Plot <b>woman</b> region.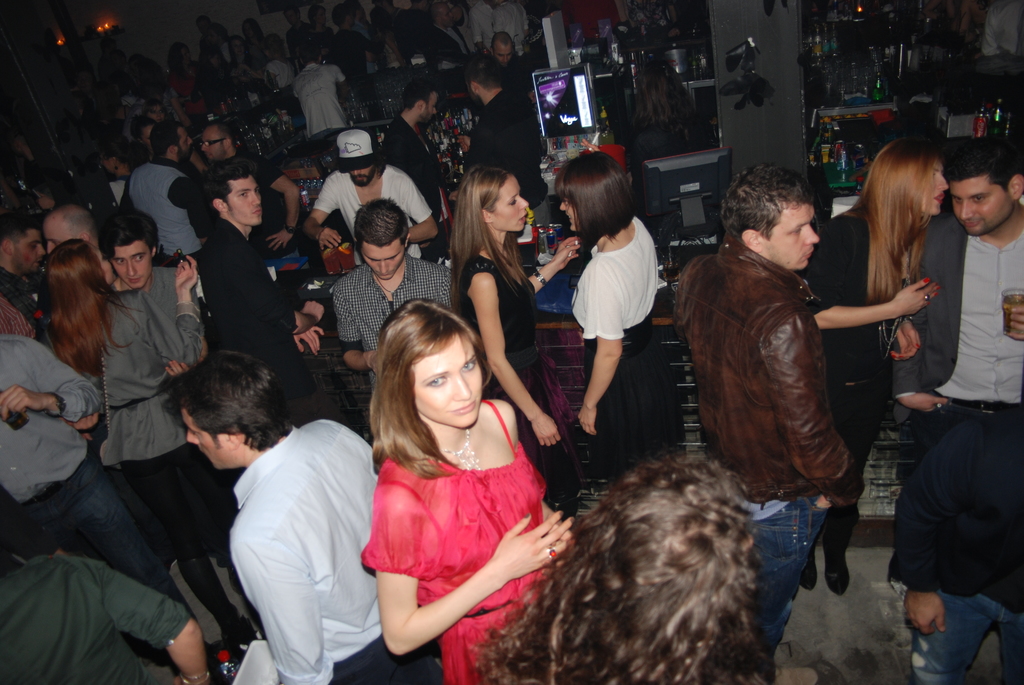
Plotted at bbox=[239, 20, 271, 73].
